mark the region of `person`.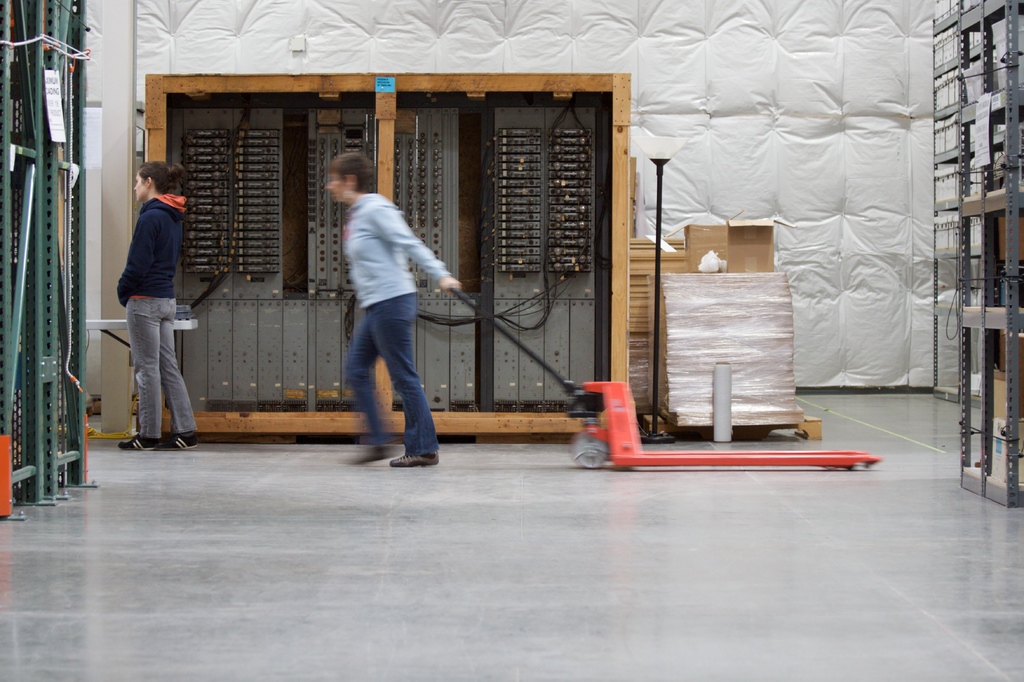
Region: x1=108, y1=140, x2=196, y2=455.
